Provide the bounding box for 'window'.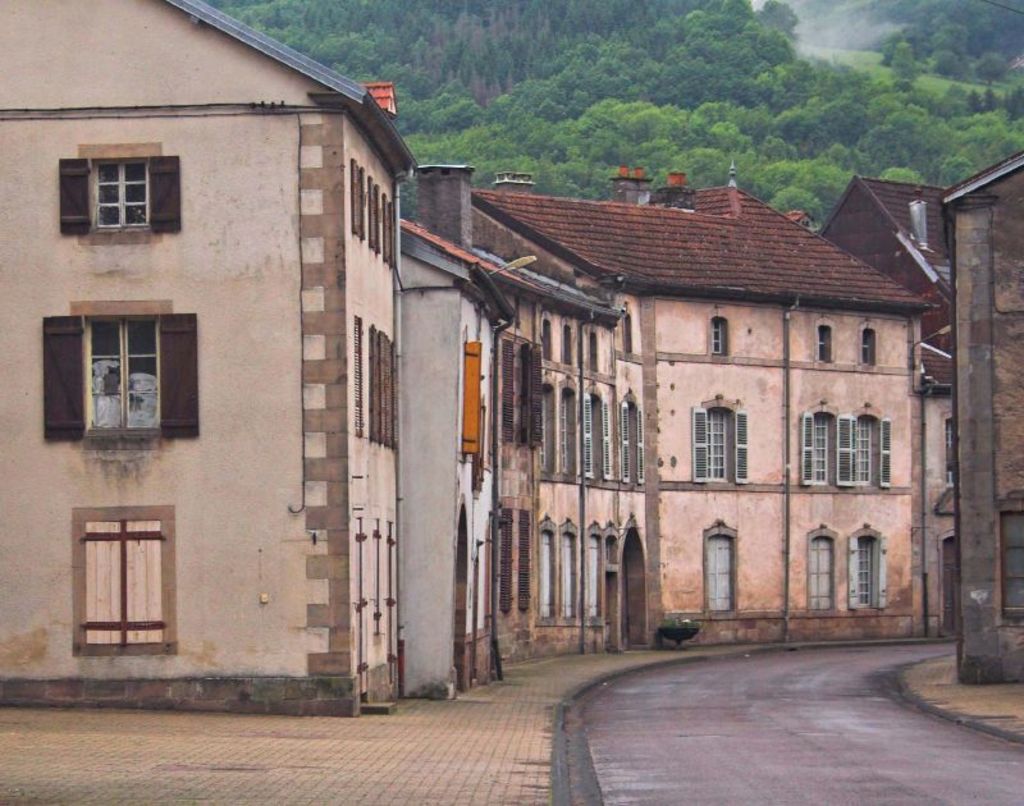
box=[353, 315, 366, 438].
